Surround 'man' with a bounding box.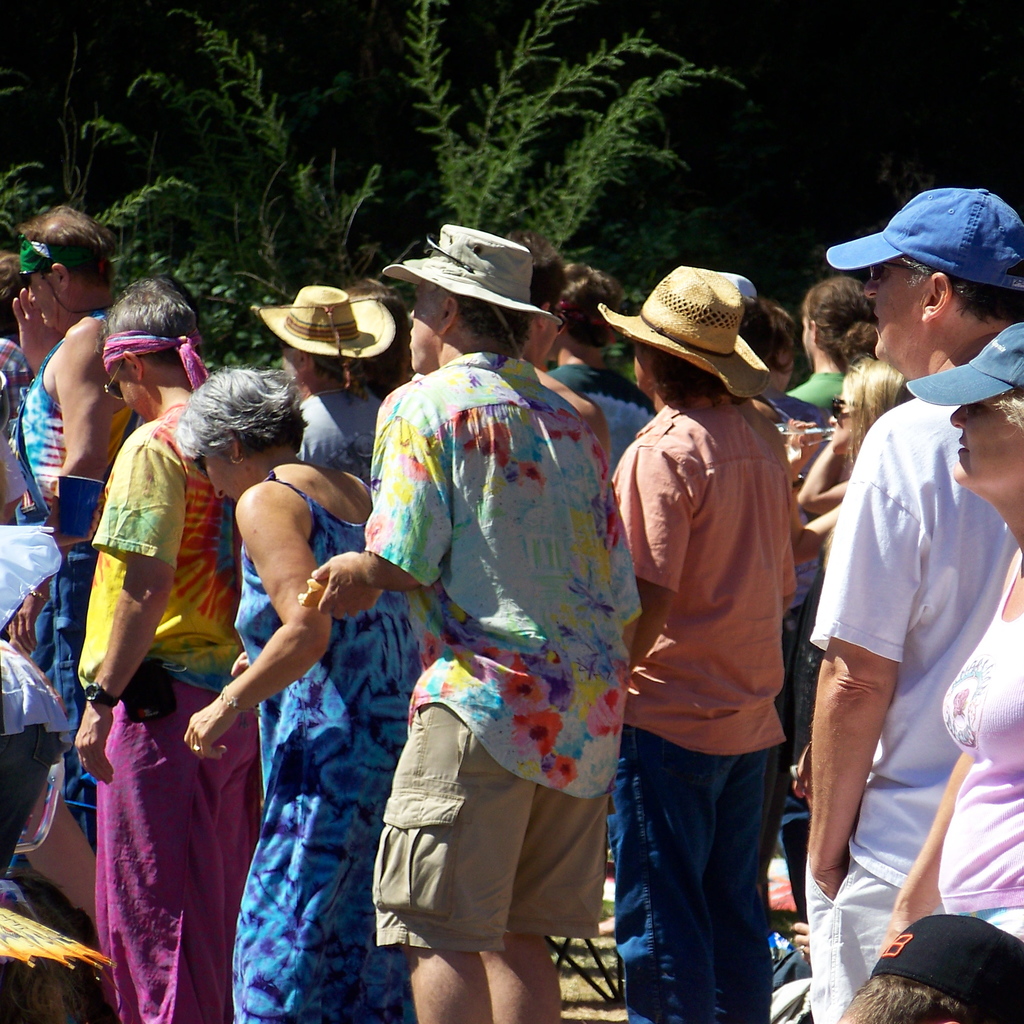
[left=810, top=167, right=1007, bottom=1023].
